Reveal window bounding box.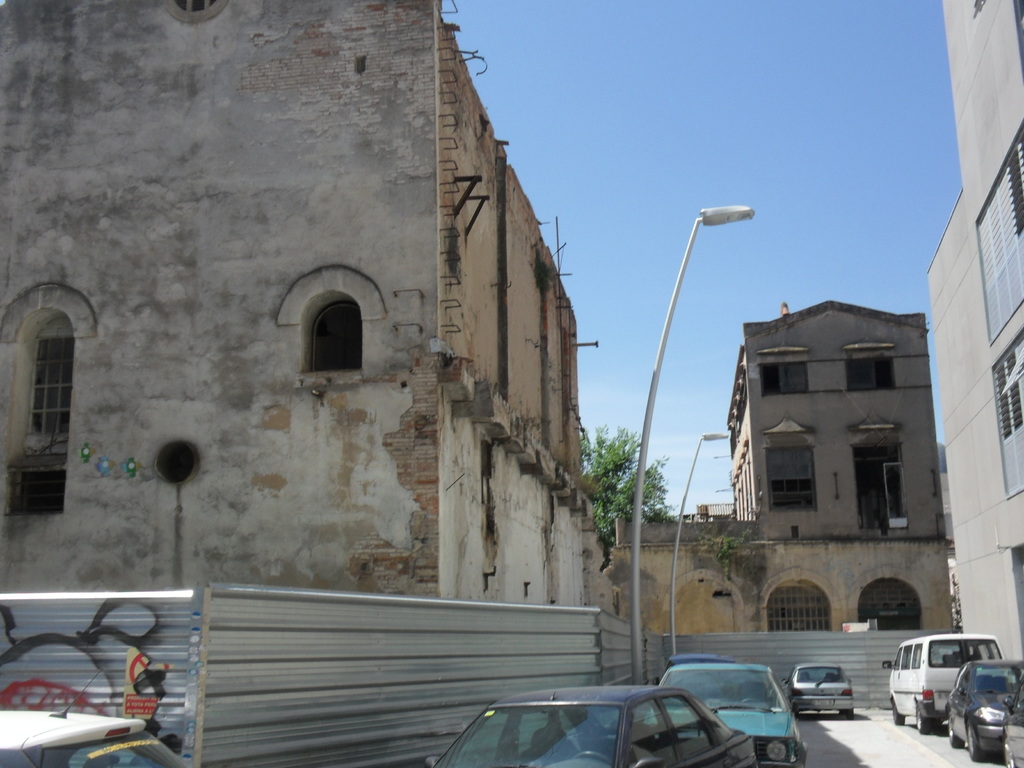
Revealed: bbox(755, 359, 813, 396).
